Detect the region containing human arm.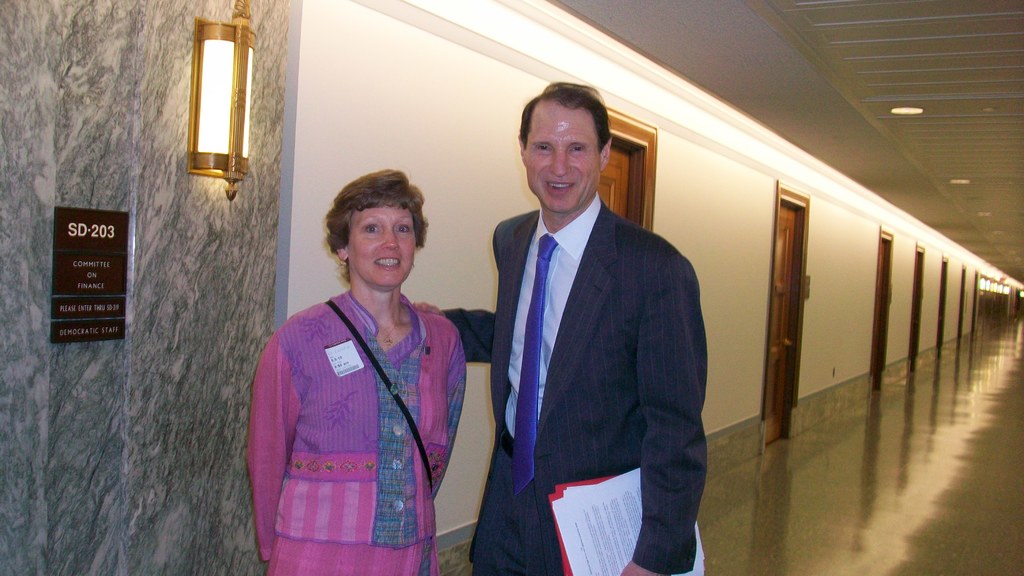
[608,252,712,575].
